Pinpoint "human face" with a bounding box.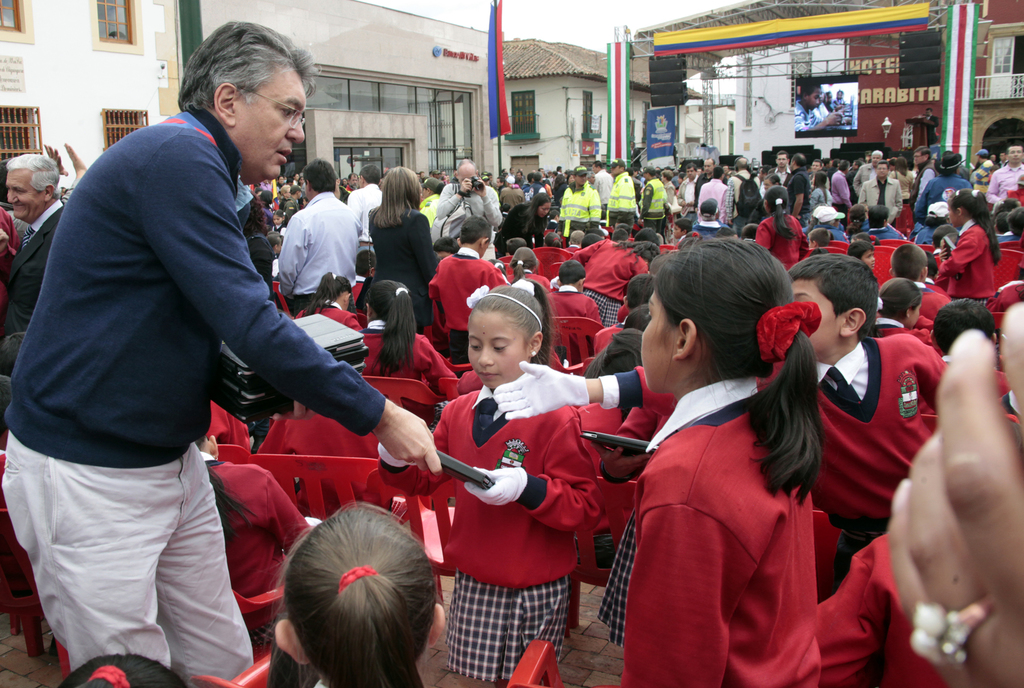
<bbox>998, 152, 1007, 163</bbox>.
